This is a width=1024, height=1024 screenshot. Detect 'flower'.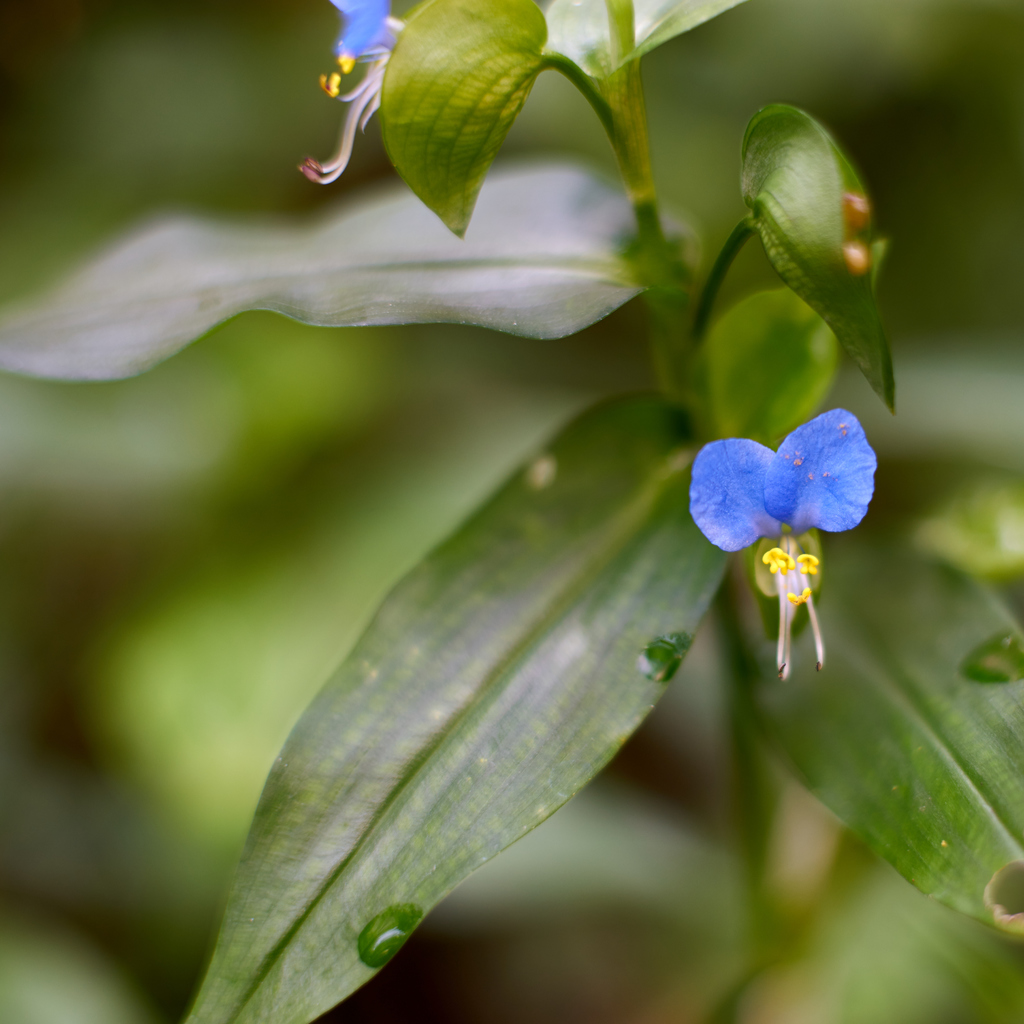
310,0,403,188.
